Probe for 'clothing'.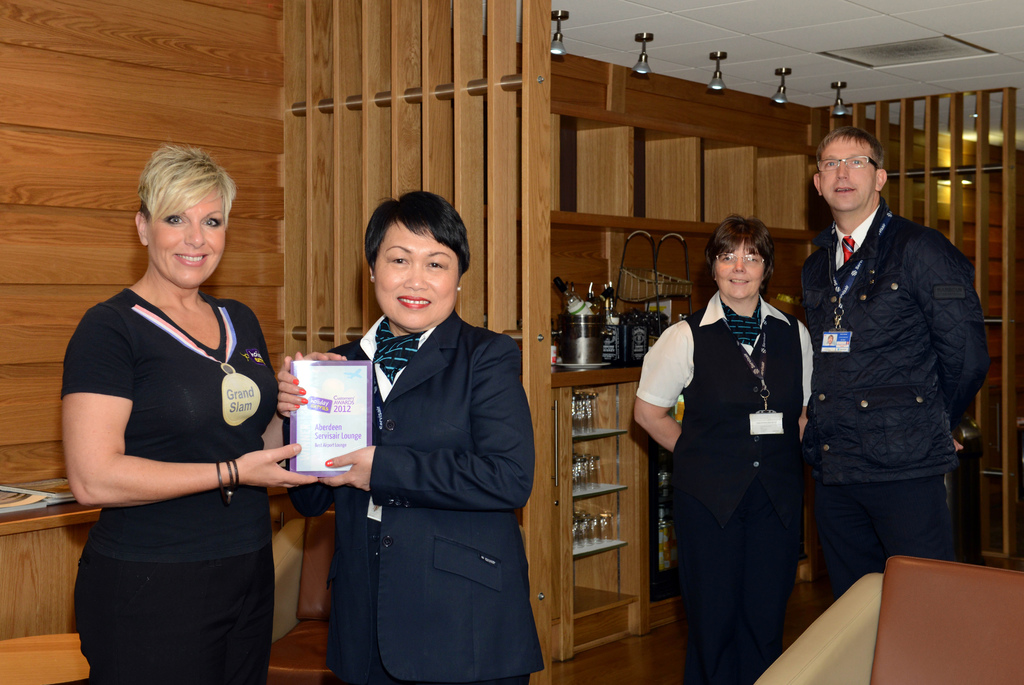
Probe result: locate(61, 294, 284, 680).
